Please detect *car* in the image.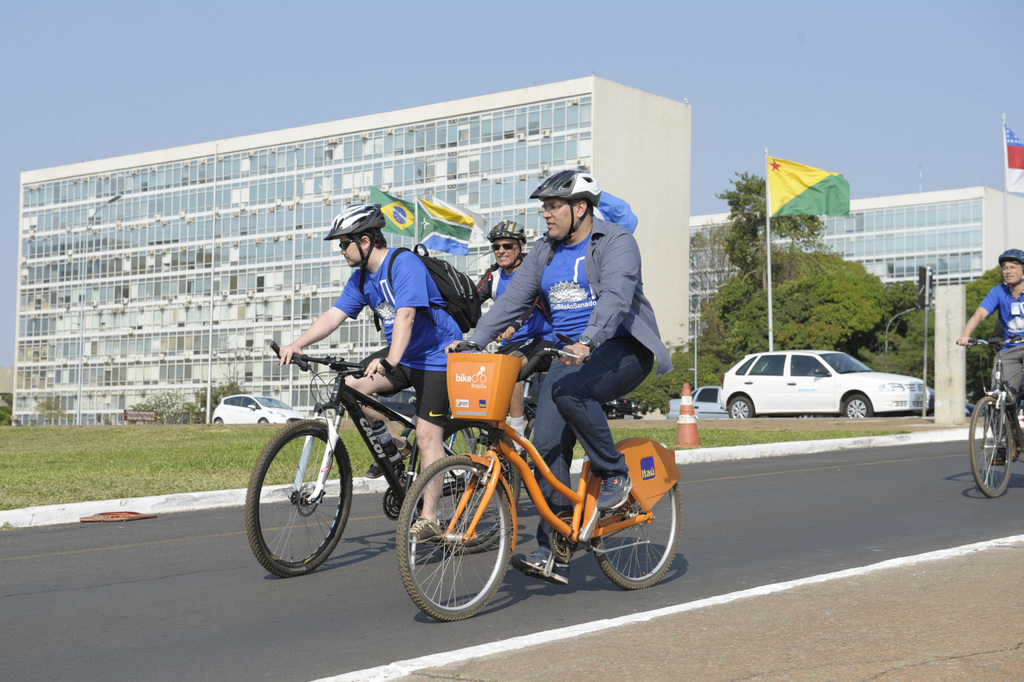
Rect(214, 392, 304, 423).
